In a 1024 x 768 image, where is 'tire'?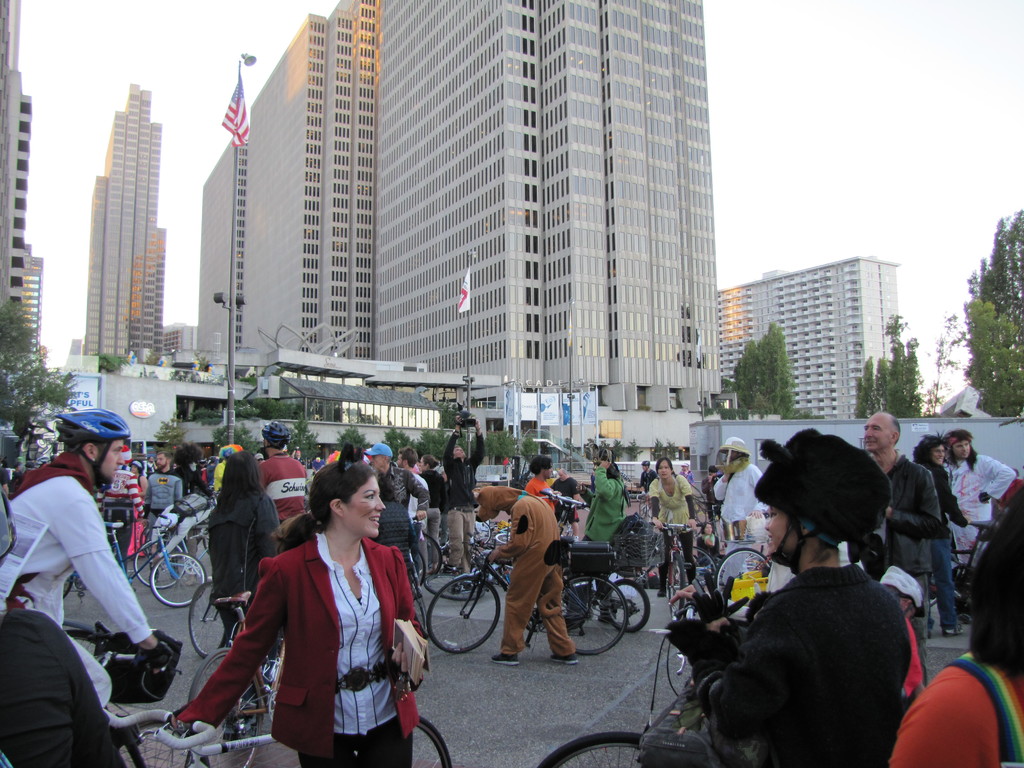
187,581,232,657.
